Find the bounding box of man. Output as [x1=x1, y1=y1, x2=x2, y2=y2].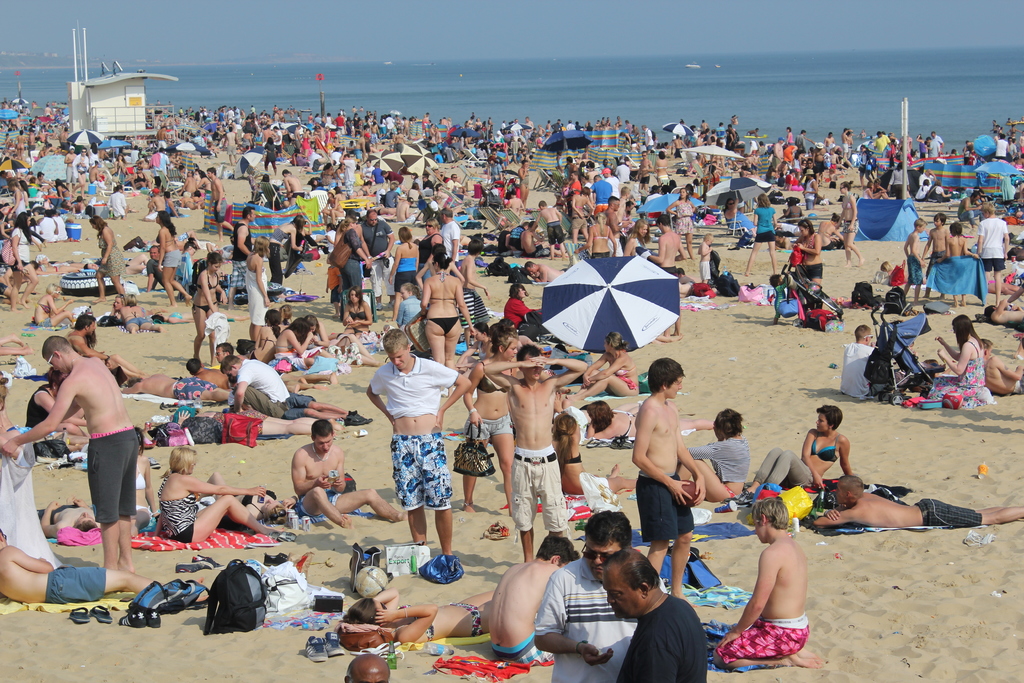
[x1=102, y1=181, x2=127, y2=227].
